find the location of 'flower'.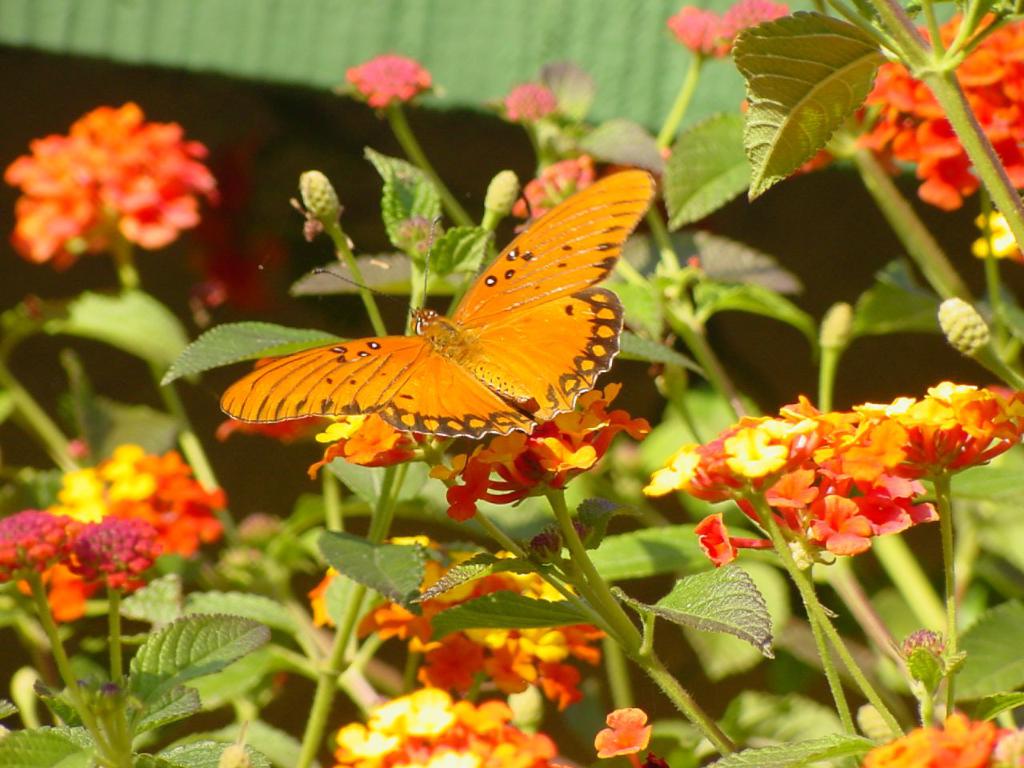
Location: bbox=(503, 81, 553, 122).
